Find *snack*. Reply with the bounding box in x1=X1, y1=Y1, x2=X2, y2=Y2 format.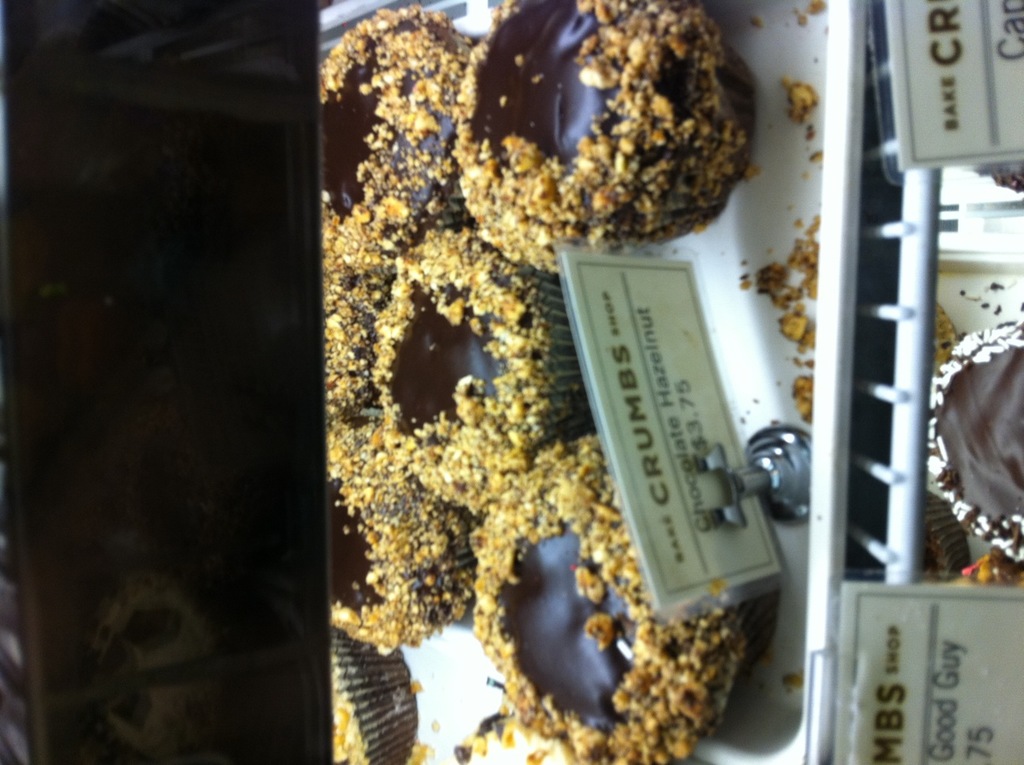
x1=331, y1=627, x2=412, y2=764.
